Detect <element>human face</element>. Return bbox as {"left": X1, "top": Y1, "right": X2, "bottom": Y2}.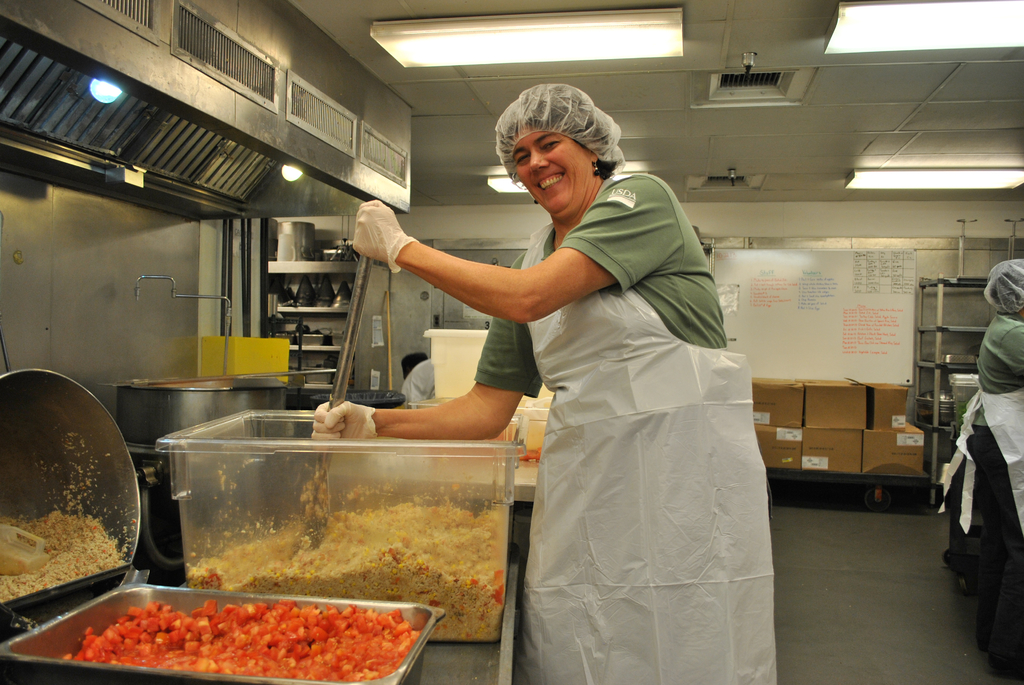
{"left": 512, "top": 127, "right": 591, "bottom": 221}.
